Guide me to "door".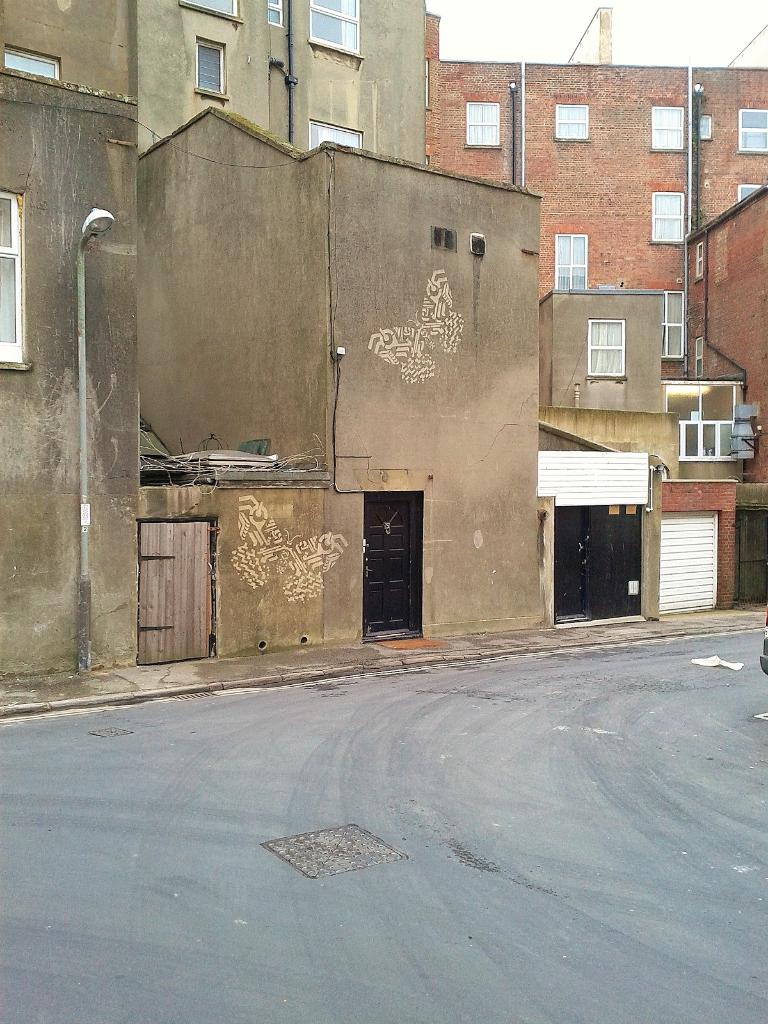
Guidance: 126, 512, 215, 673.
